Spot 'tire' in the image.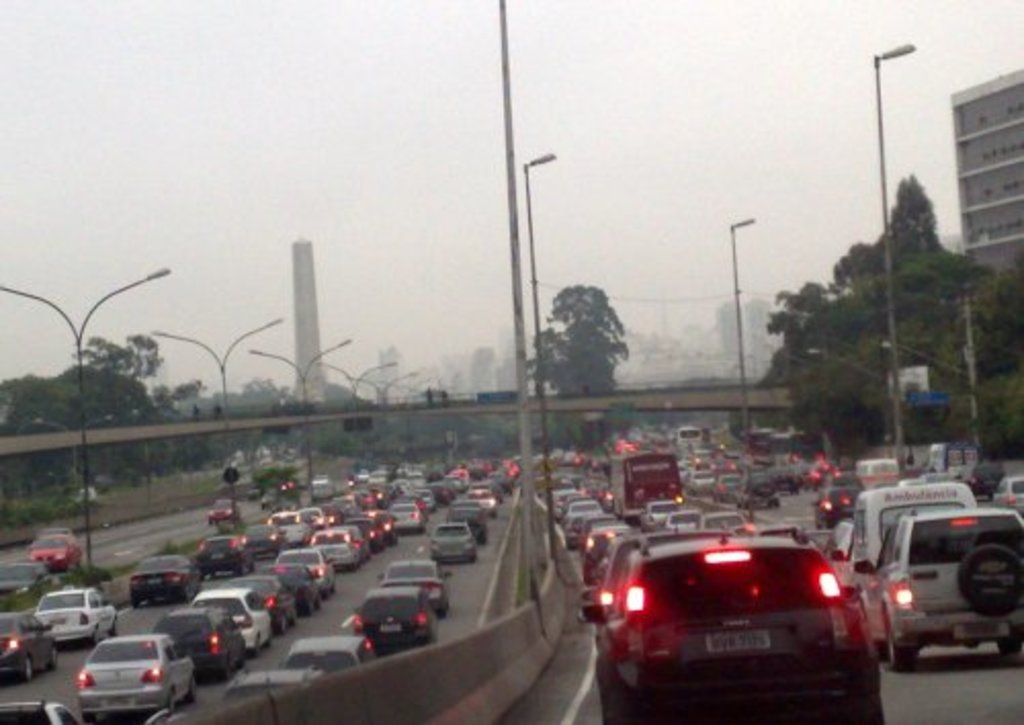
'tire' found at 369,532,381,555.
